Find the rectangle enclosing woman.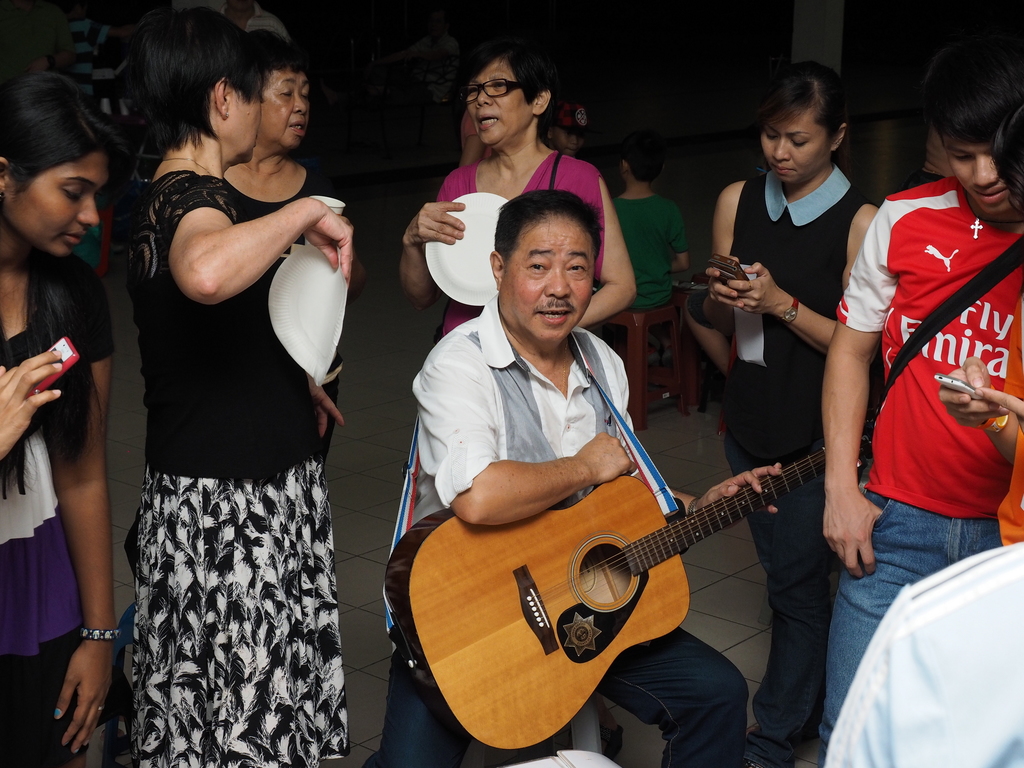
locate(0, 62, 131, 767).
